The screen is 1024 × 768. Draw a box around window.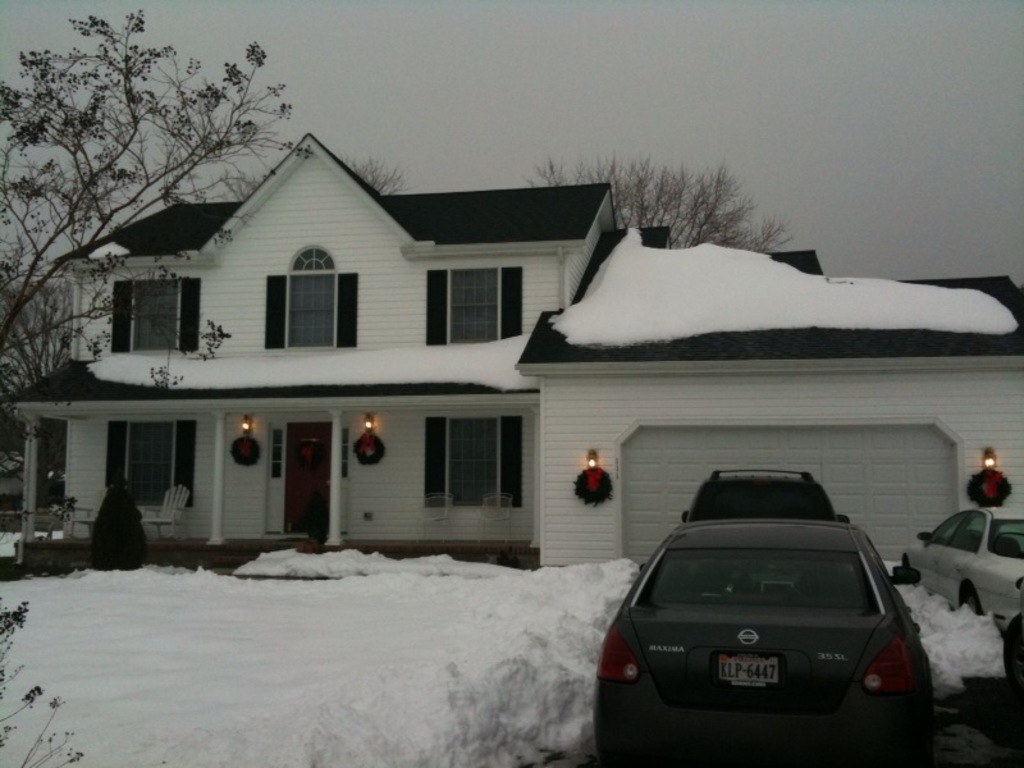
region(108, 285, 201, 352).
